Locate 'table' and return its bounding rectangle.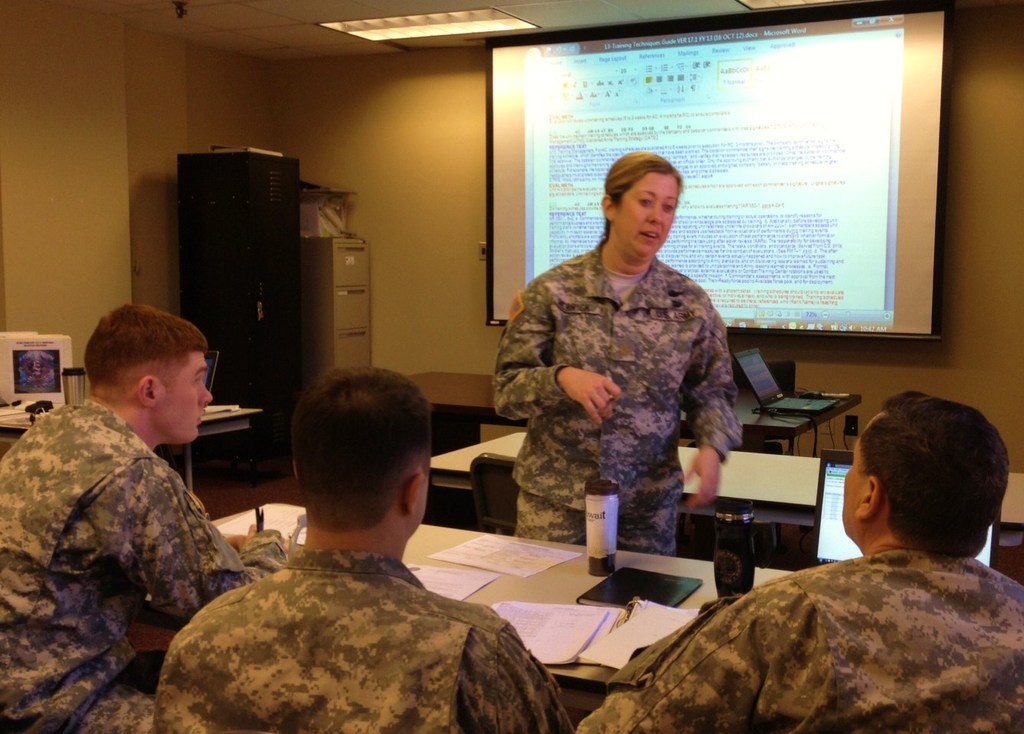
bbox=[133, 499, 808, 733].
